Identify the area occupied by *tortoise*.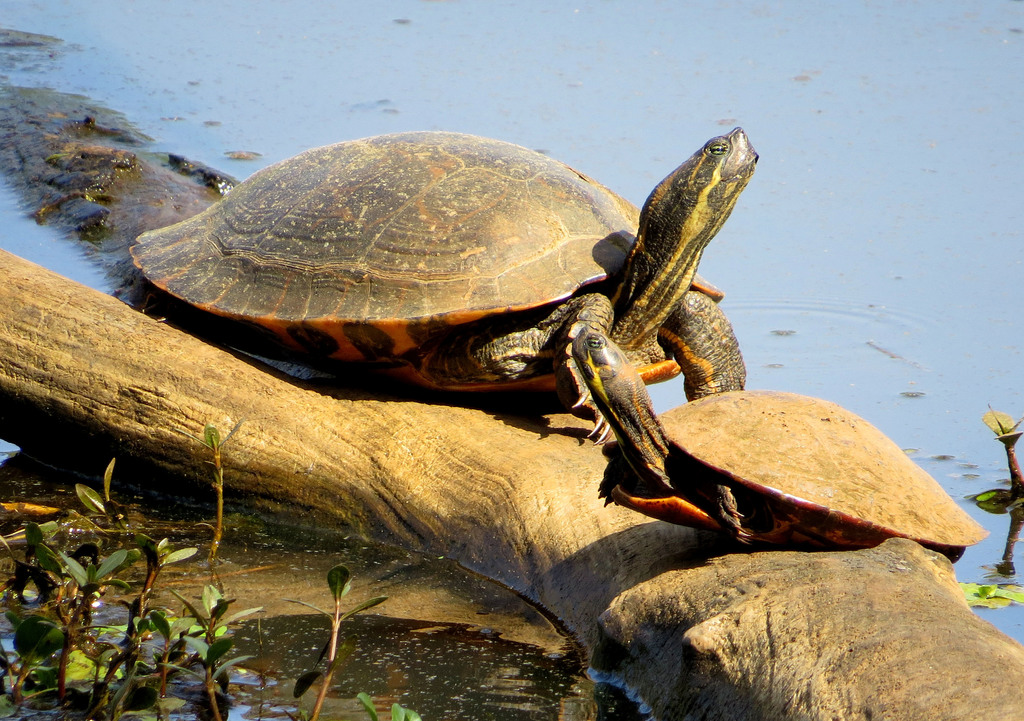
Area: detection(564, 327, 990, 546).
